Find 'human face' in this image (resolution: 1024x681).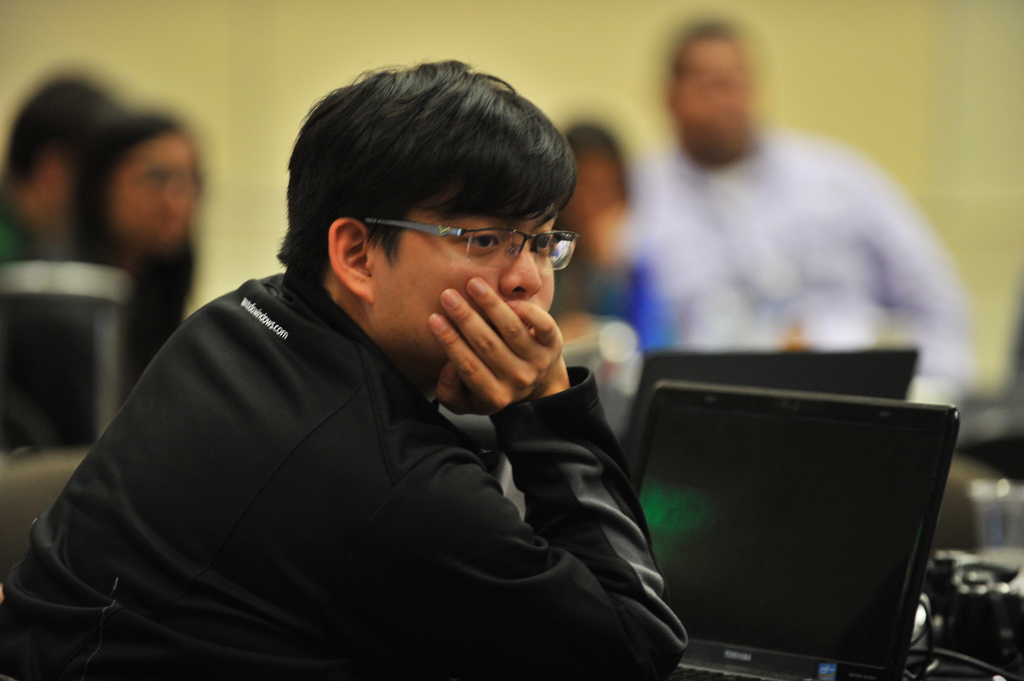
(left=108, top=128, right=195, bottom=243).
